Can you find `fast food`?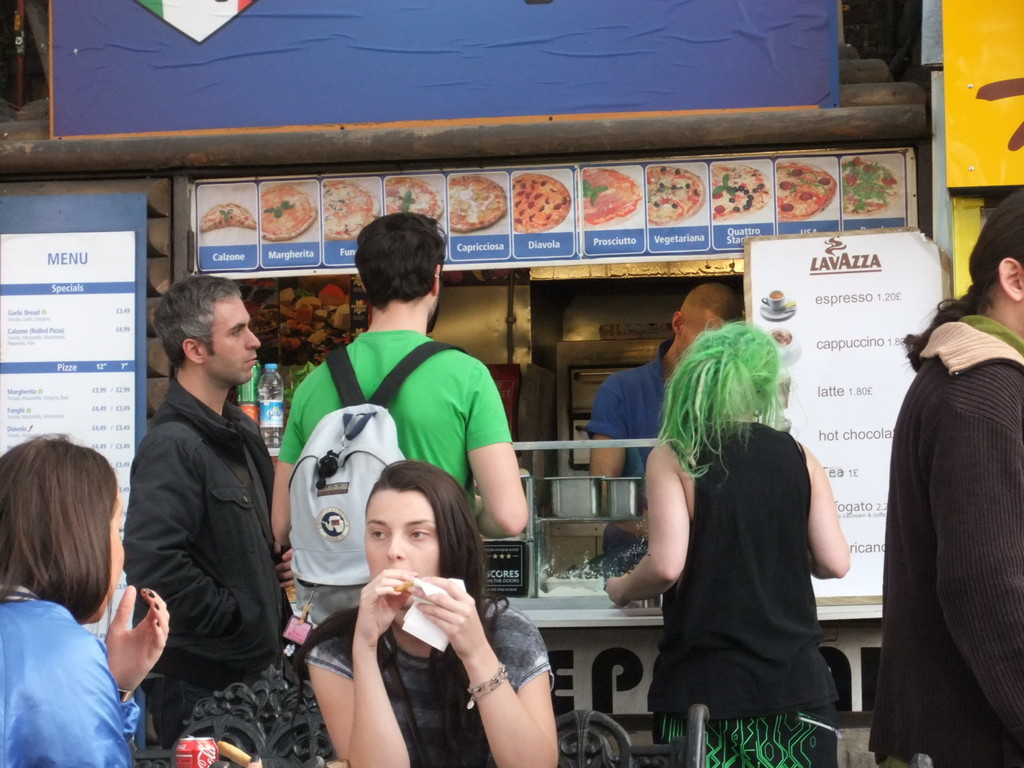
Yes, bounding box: {"x1": 385, "y1": 176, "x2": 444, "y2": 214}.
